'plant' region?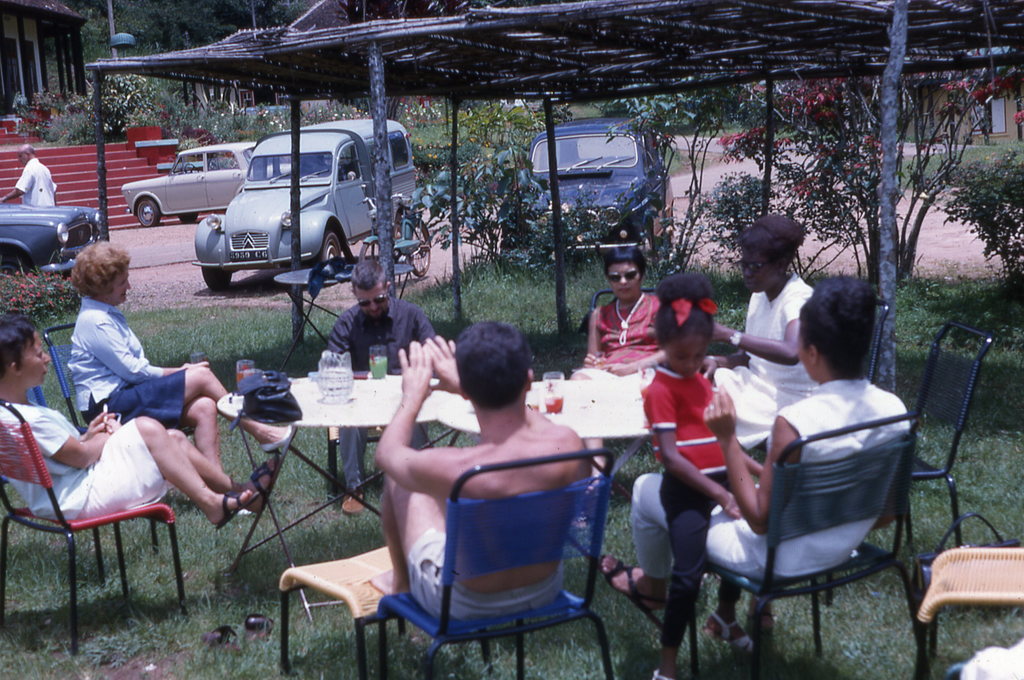
box=[552, 185, 614, 256]
